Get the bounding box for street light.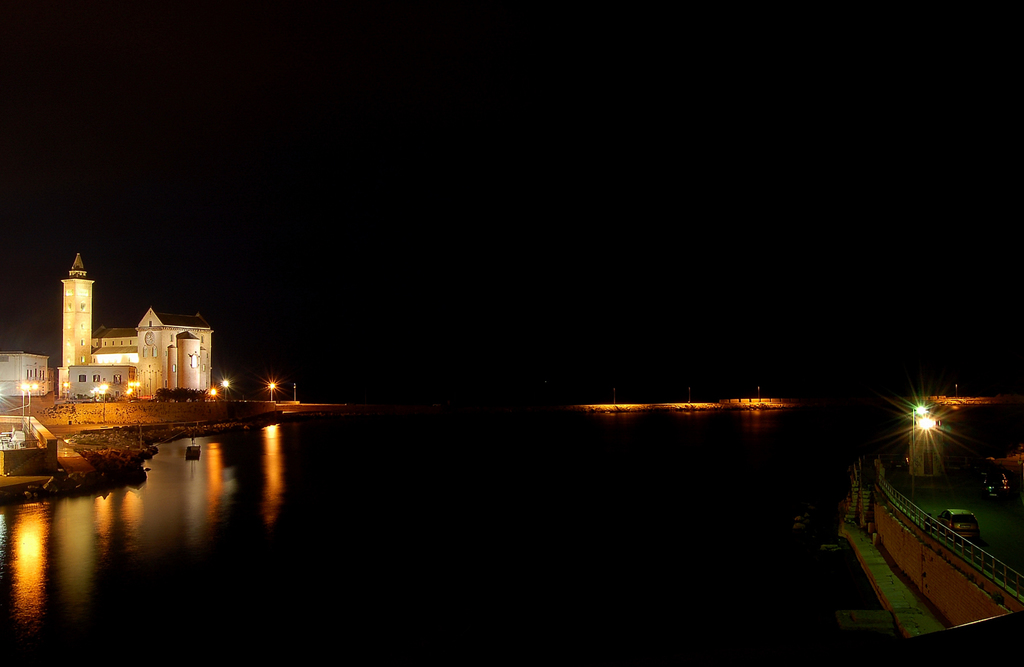
260:379:278:399.
